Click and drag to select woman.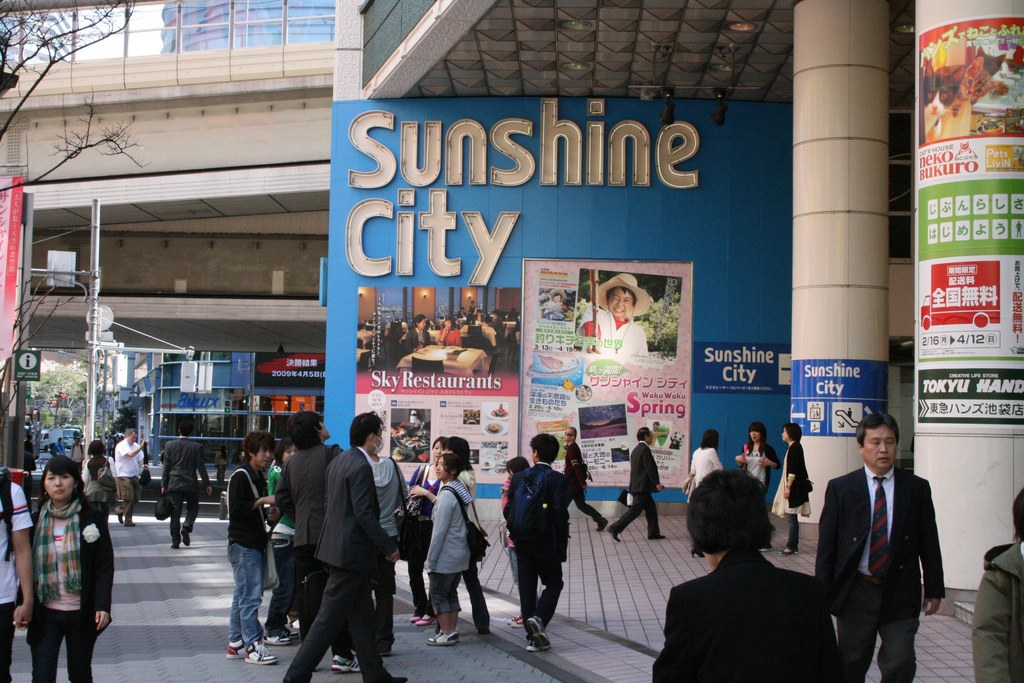
Selection: left=438, top=317, right=462, bottom=347.
